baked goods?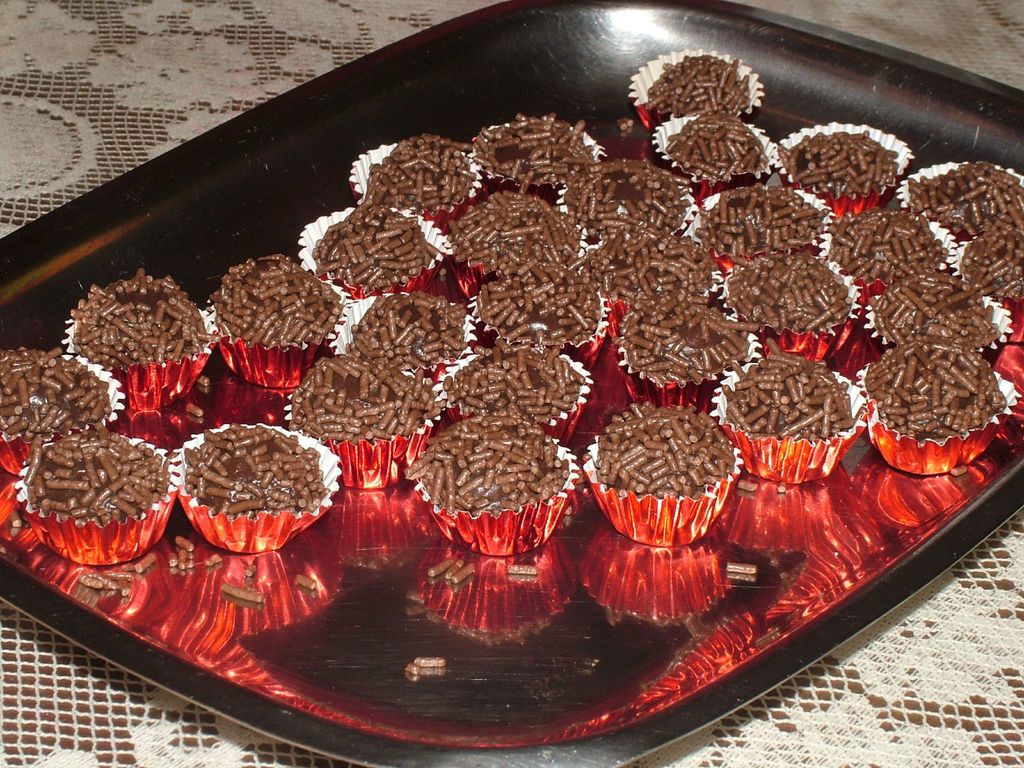
66,266,211,374
